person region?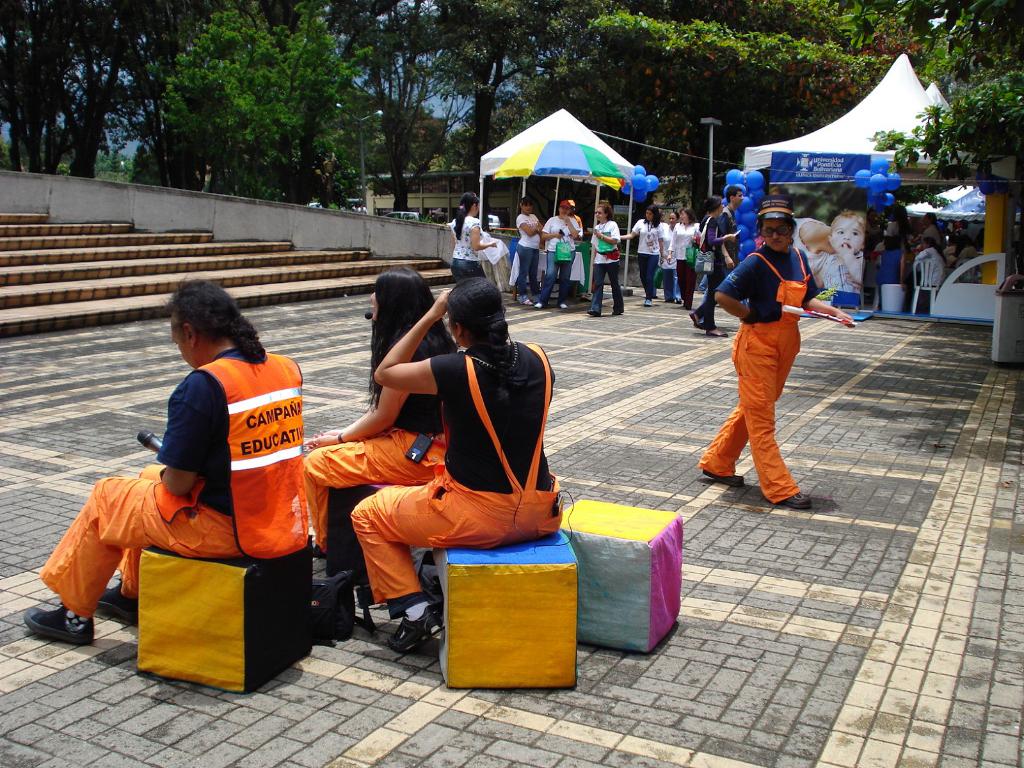
19/278/316/648
